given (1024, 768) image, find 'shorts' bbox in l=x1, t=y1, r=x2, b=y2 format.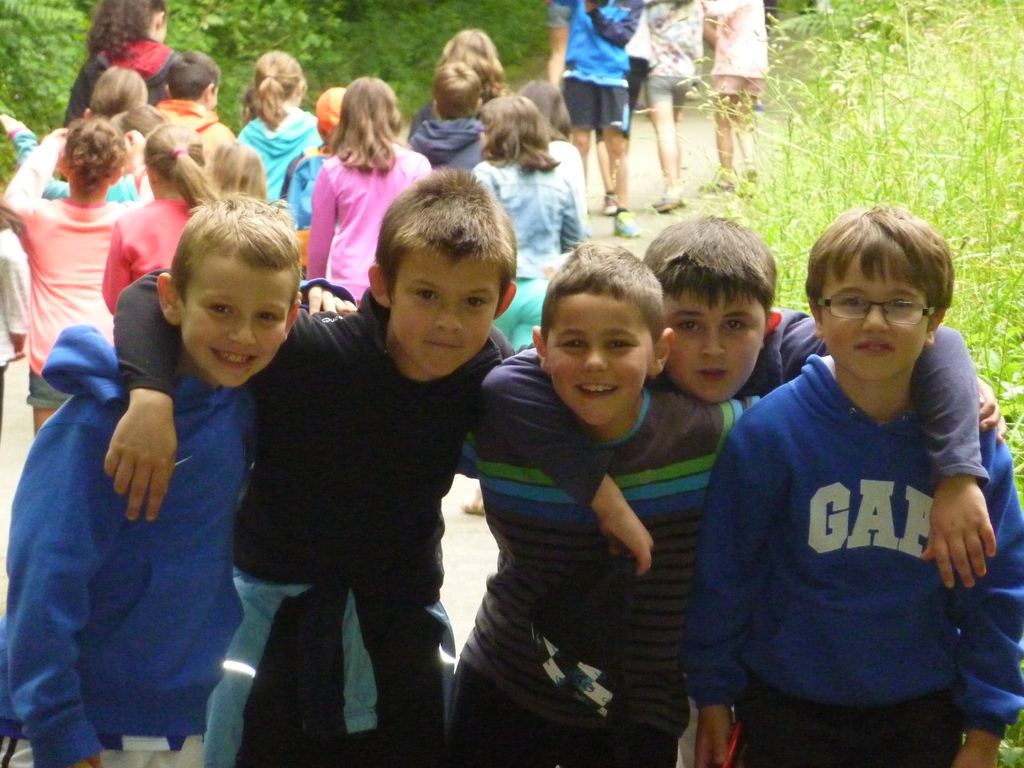
l=231, t=634, r=456, b=767.
